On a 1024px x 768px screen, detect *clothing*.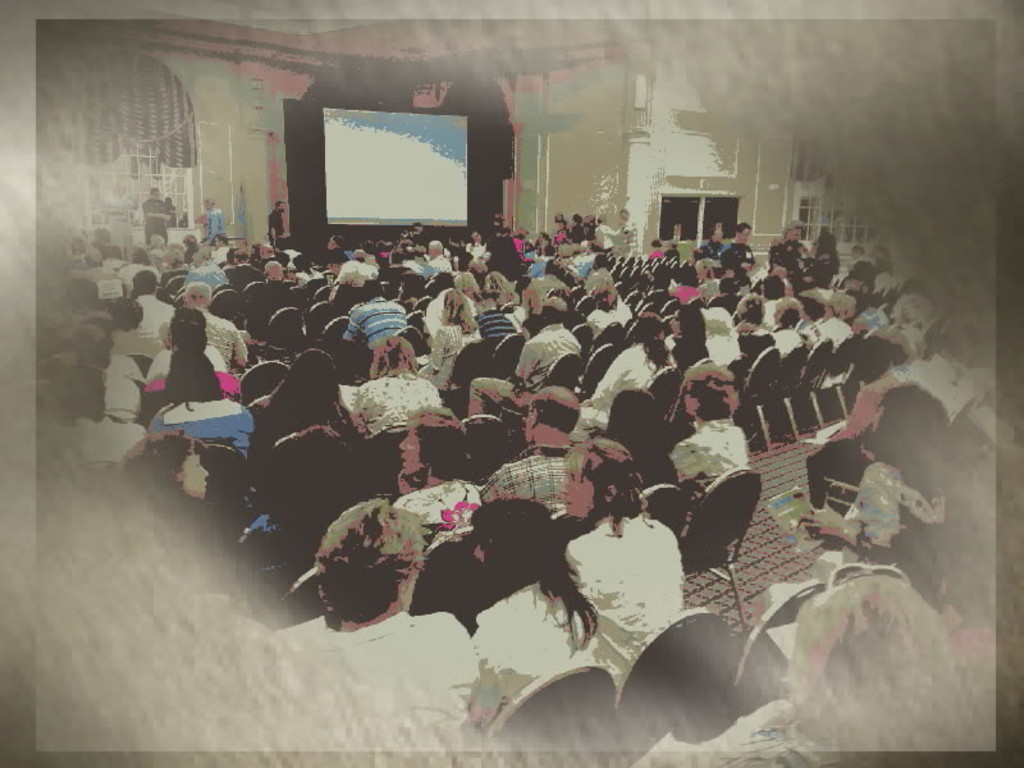
region(275, 613, 480, 733).
